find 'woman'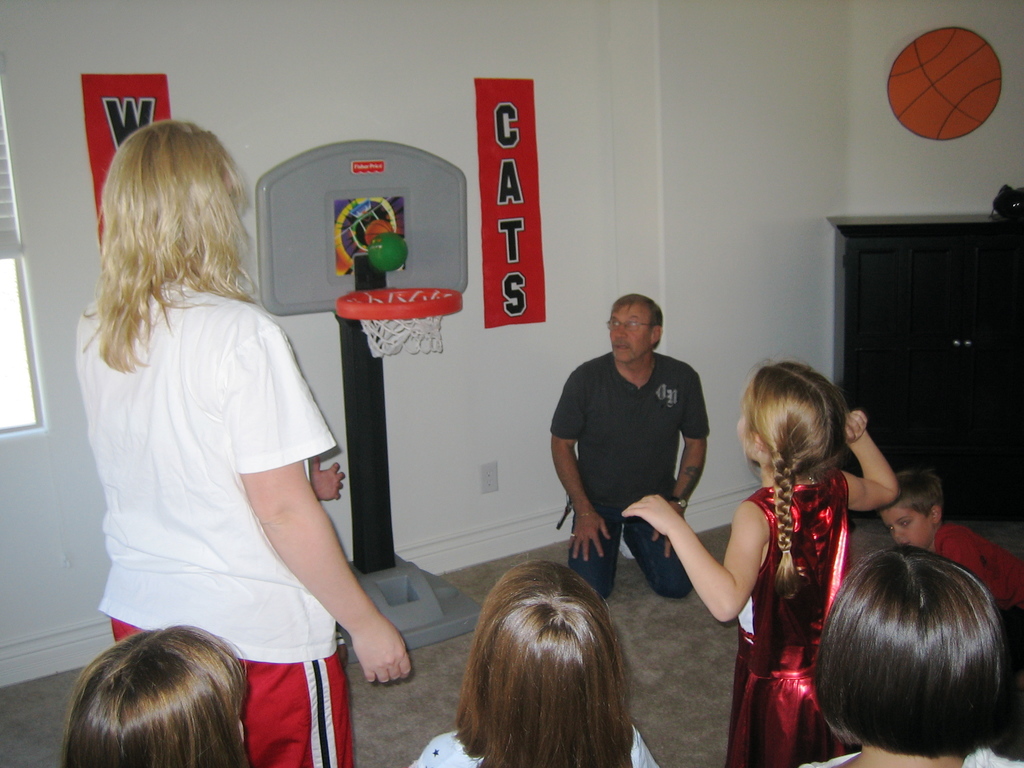
715 349 900 744
